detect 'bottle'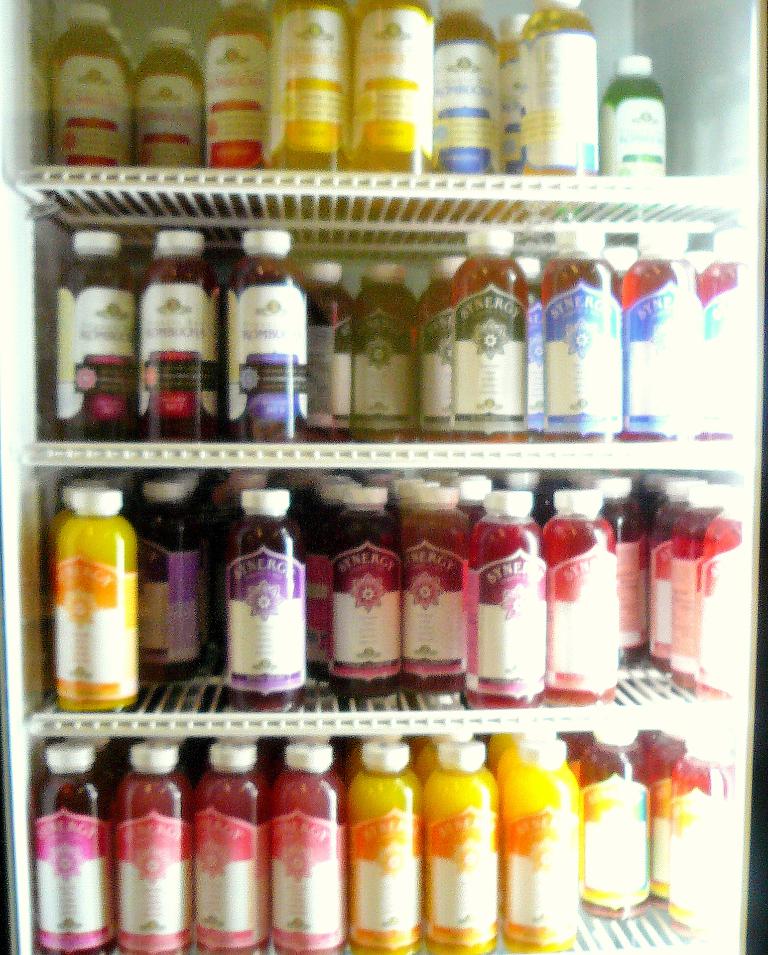
(491, 714, 560, 780)
